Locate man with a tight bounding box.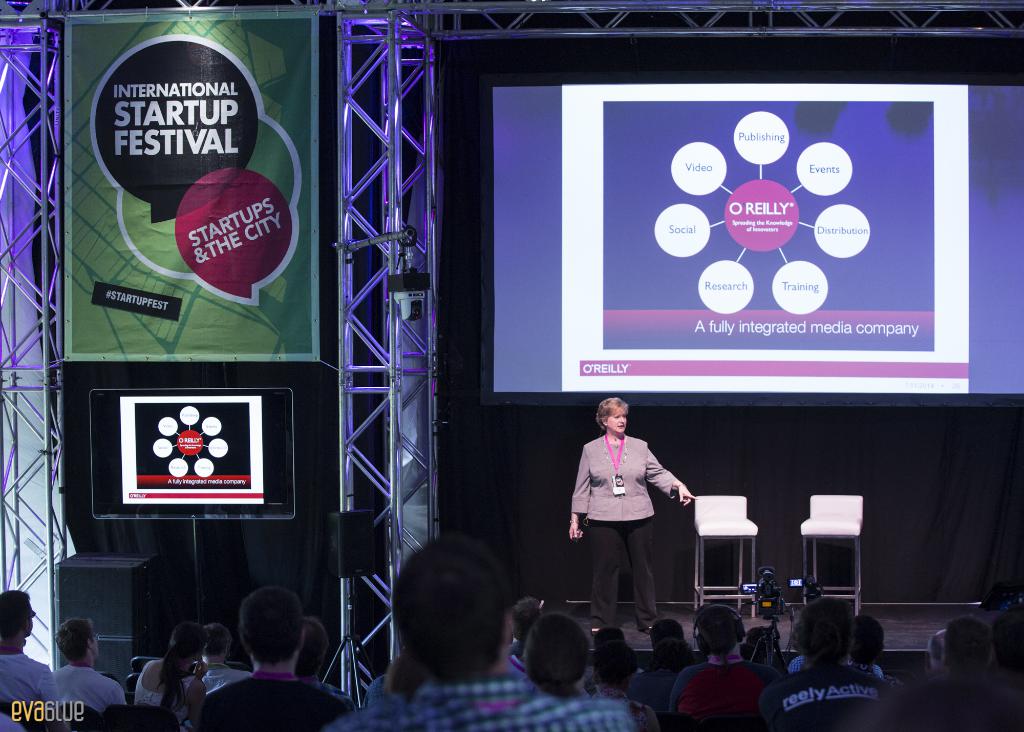
(left=199, top=616, right=252, bottom=703).
